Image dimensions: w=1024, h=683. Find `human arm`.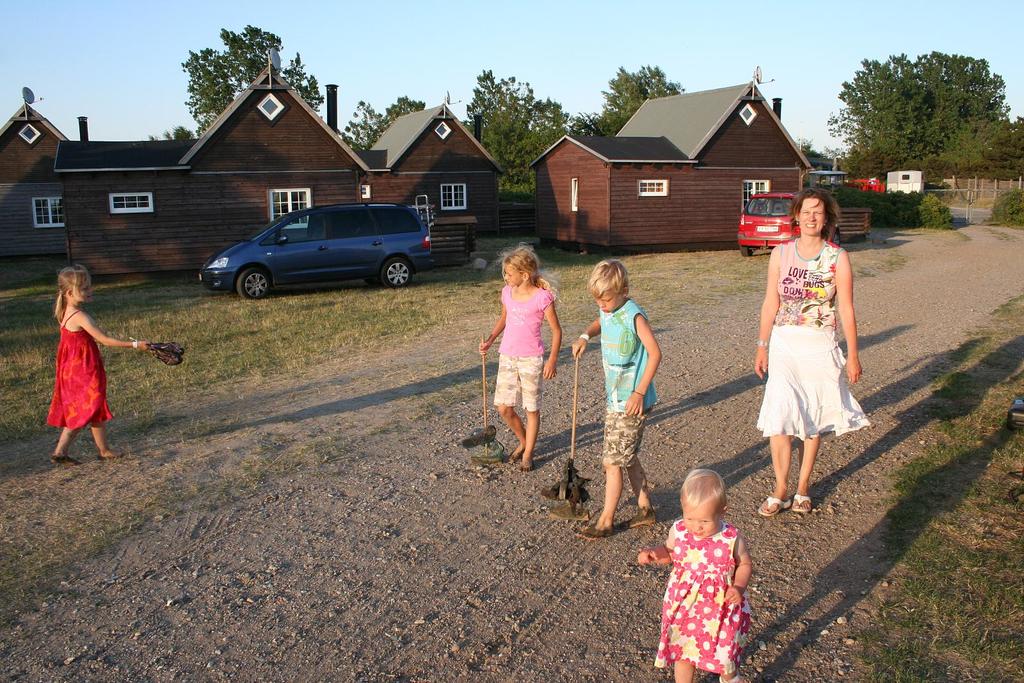
x1=474, y1=296, x2=509, y2=356.
